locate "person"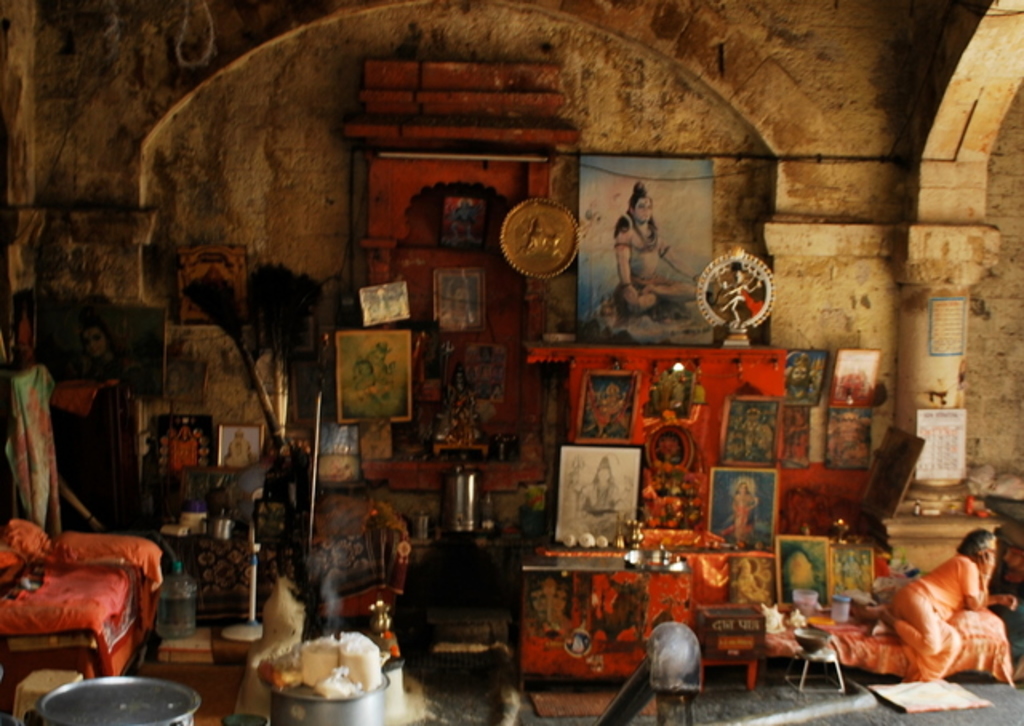
BBox(600, 385, 622, 416)
